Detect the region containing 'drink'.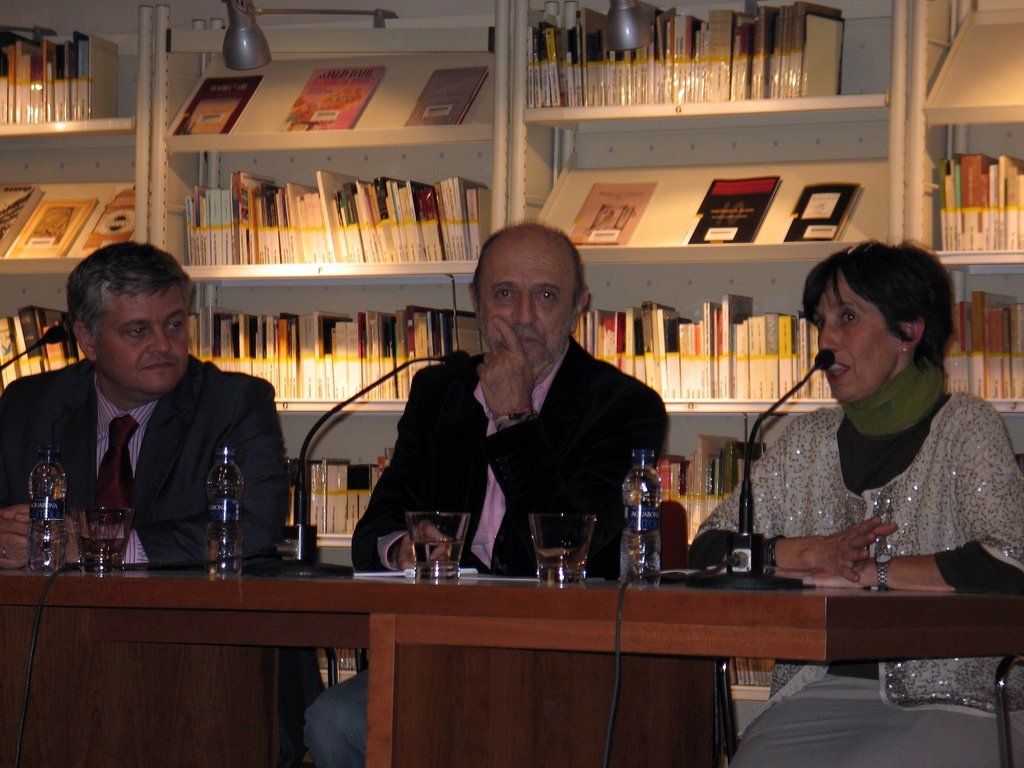
{"x1": 534, "y1": 545, "x2": 590, "y2": 583}.
